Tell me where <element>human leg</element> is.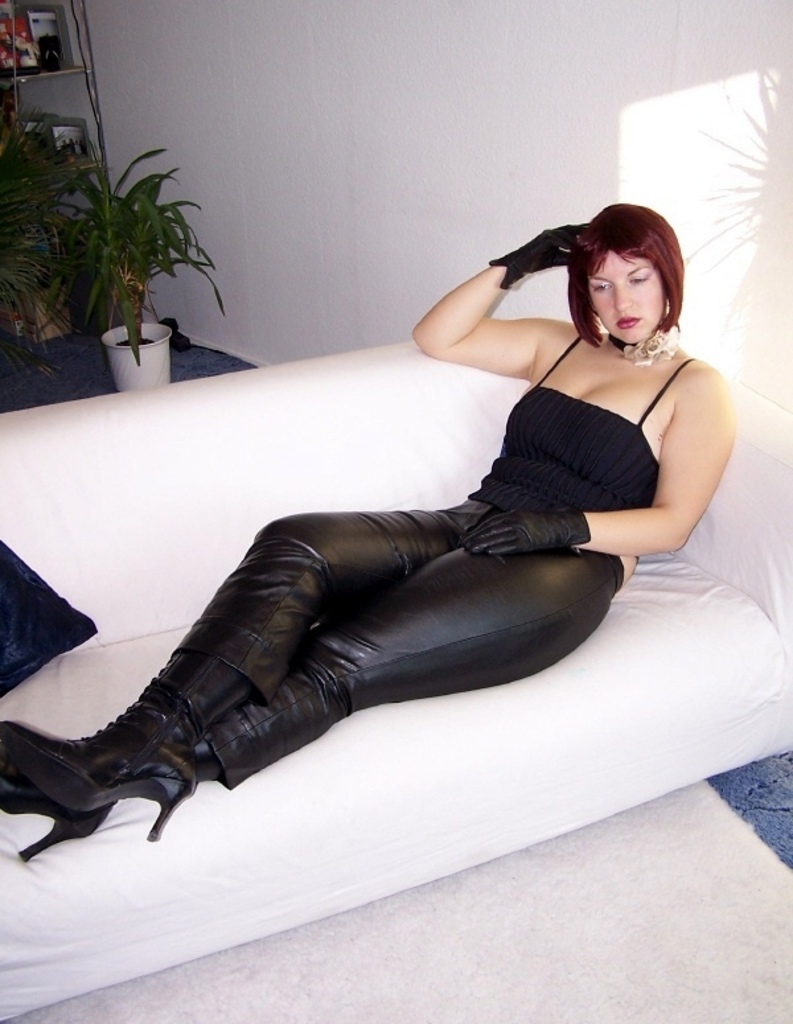
<element>human leg</element> is at <region>0, 539, 623, 860</region>.
